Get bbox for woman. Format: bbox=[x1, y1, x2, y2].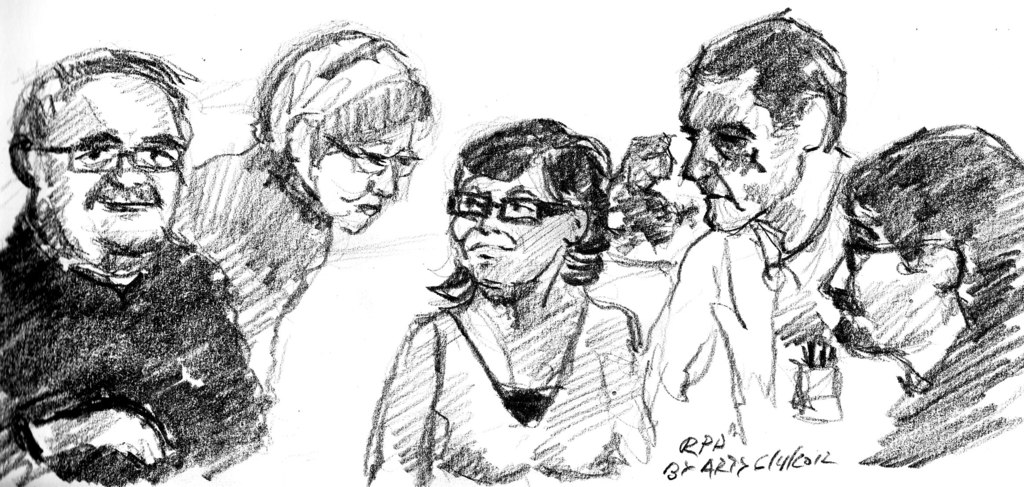
bbox=[159, 17, 435, 397].
